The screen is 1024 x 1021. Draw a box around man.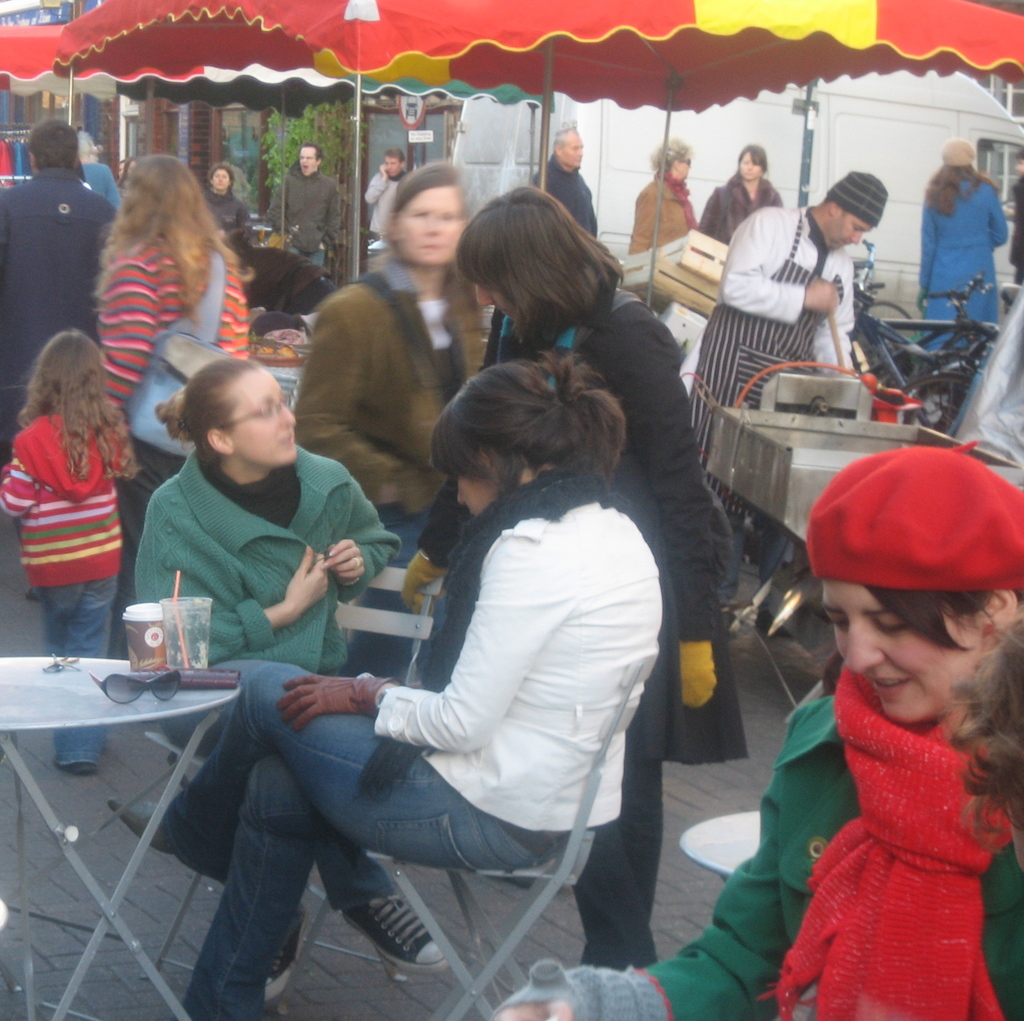
crop(354, 143, 428, 243).
